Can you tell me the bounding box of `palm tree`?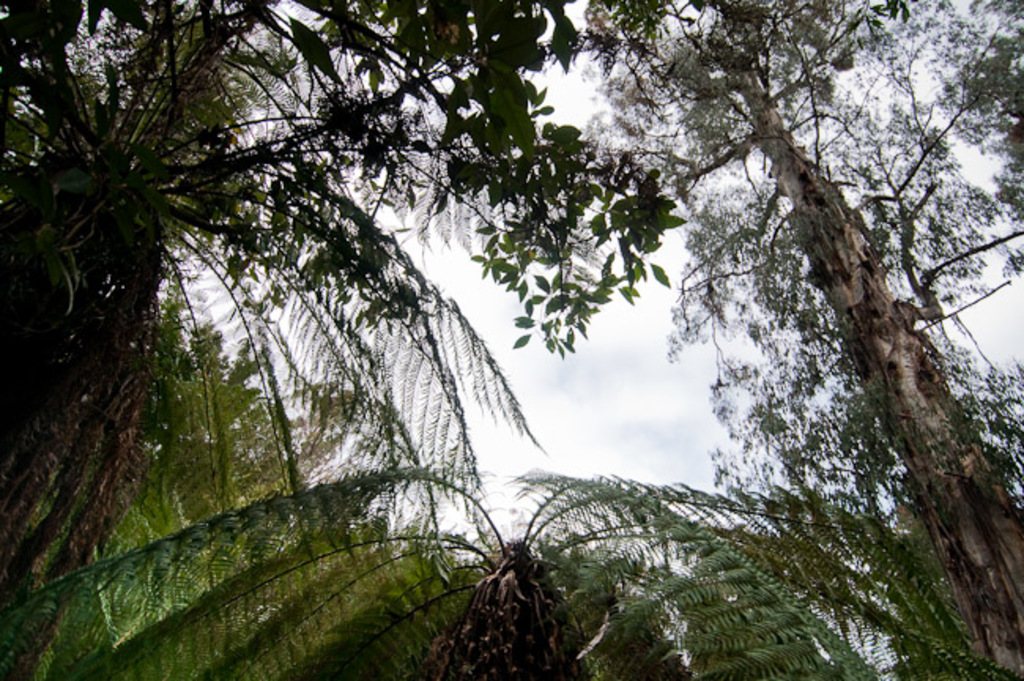
bbox(0, 3, 1013, 679).
